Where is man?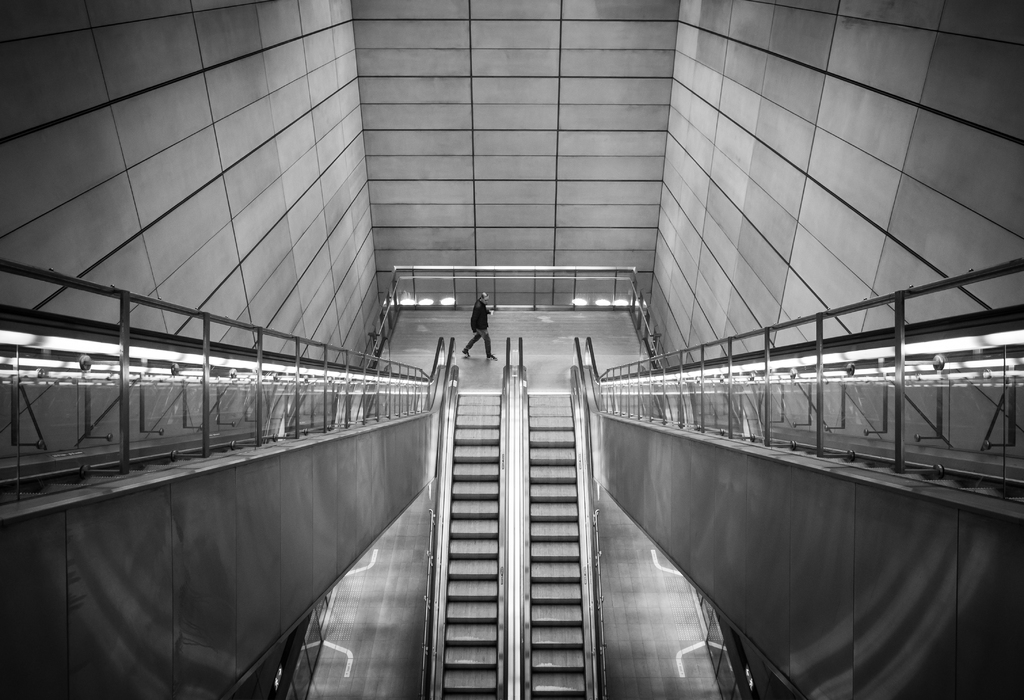
(446, 292, 507, 366).
